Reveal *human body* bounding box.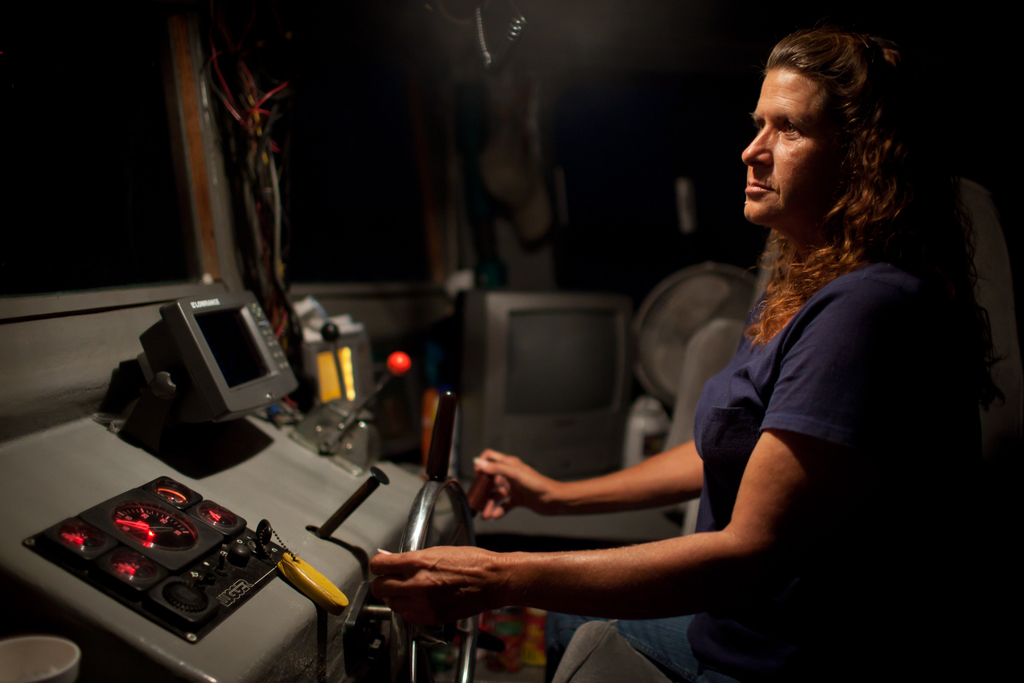
Revealed: [420,73,952,661].
